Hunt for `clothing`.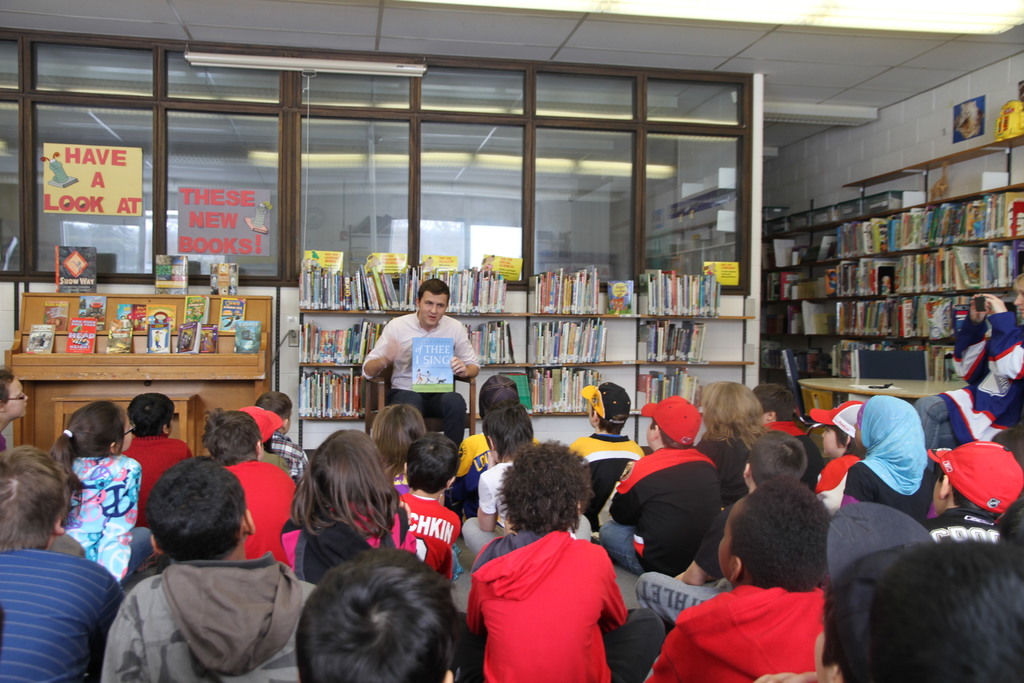
Hunted down at Rect(131, 436, 195, 546).
